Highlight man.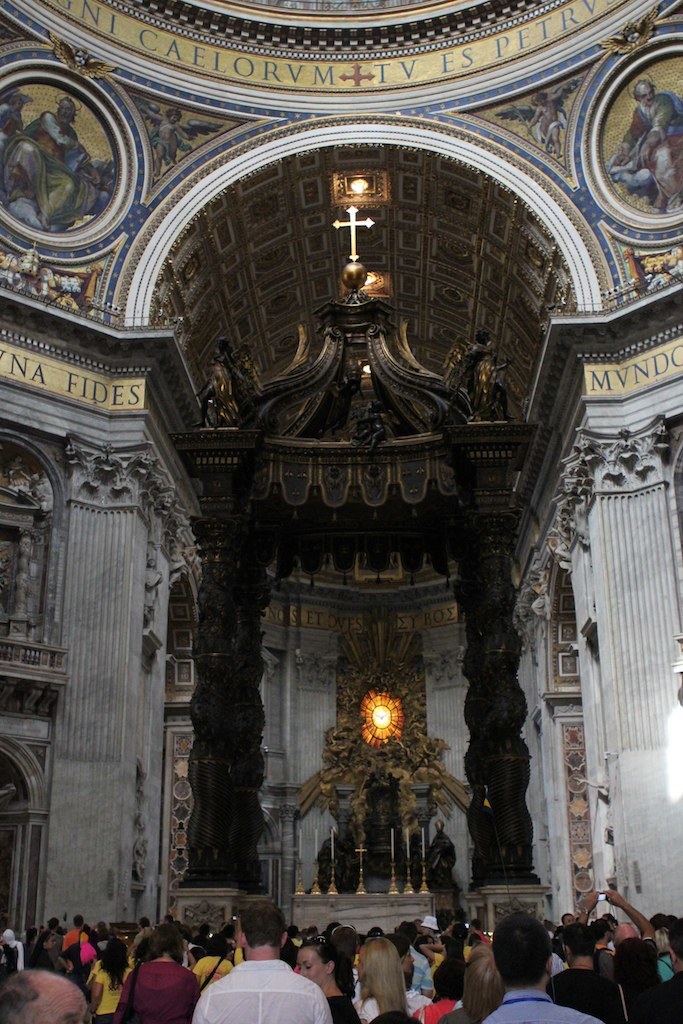
Highlighted region: locate(648, 916, 682, 1023).
